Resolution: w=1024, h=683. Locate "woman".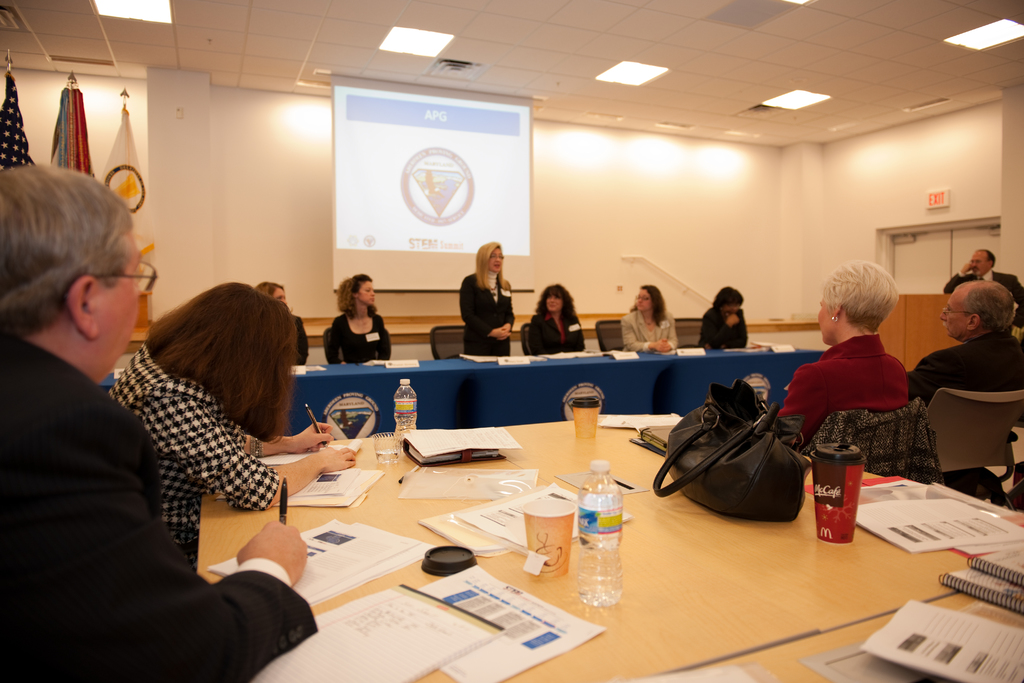
pyautogui.locateOnScreen(527, 281, 584, 356).
